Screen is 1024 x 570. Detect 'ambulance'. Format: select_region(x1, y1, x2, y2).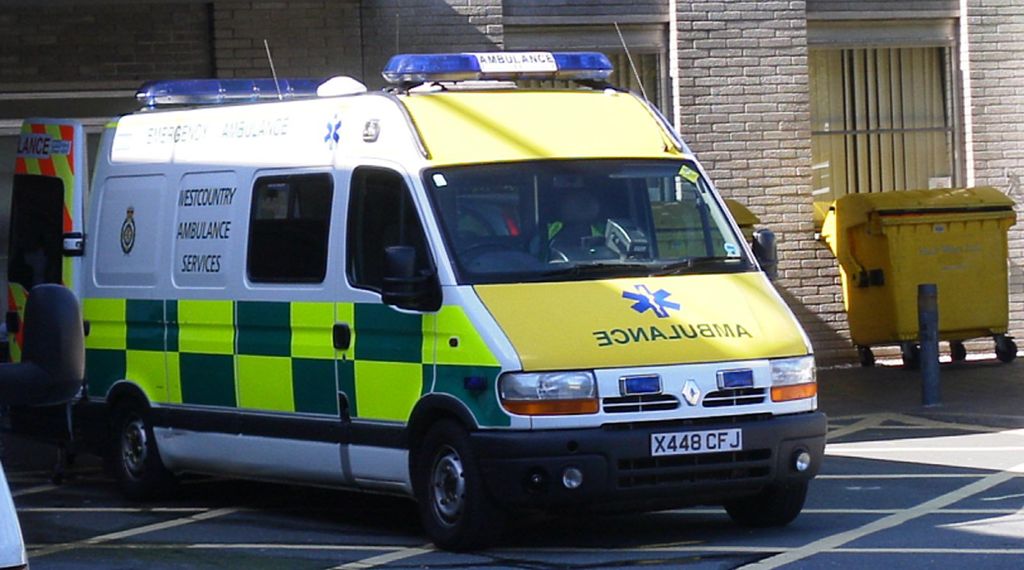
select_region(2, 17, 826, 529).
